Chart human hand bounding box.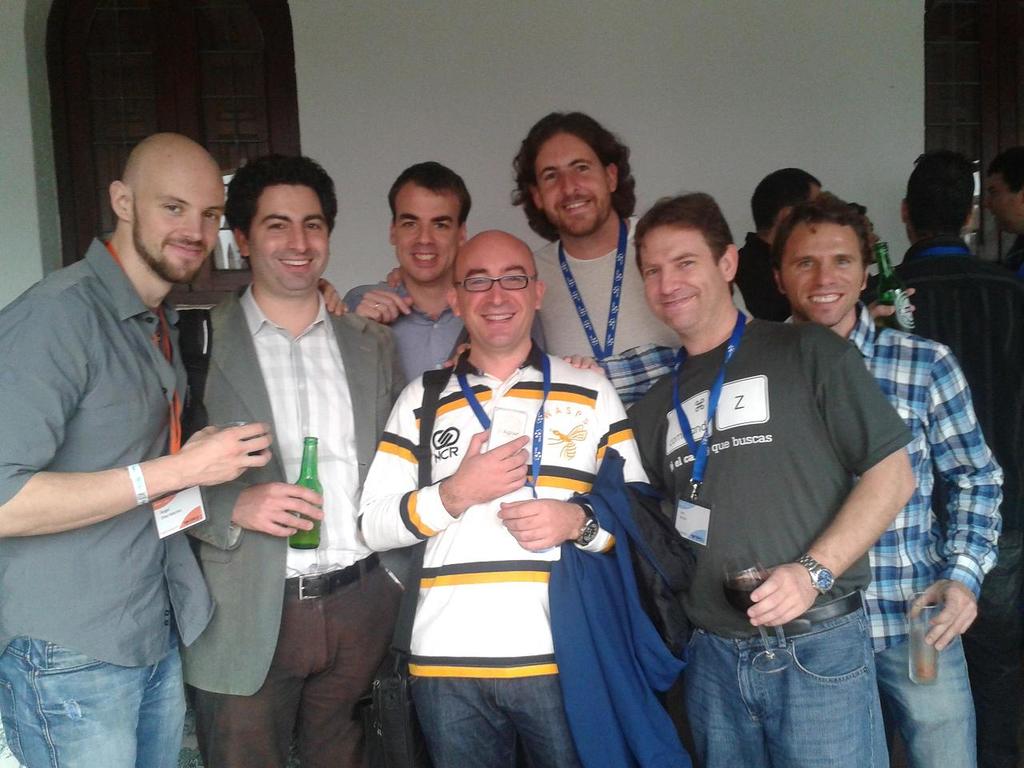
Charted: pyautogui.locateOnScreen(443, 343, 471, 371).
